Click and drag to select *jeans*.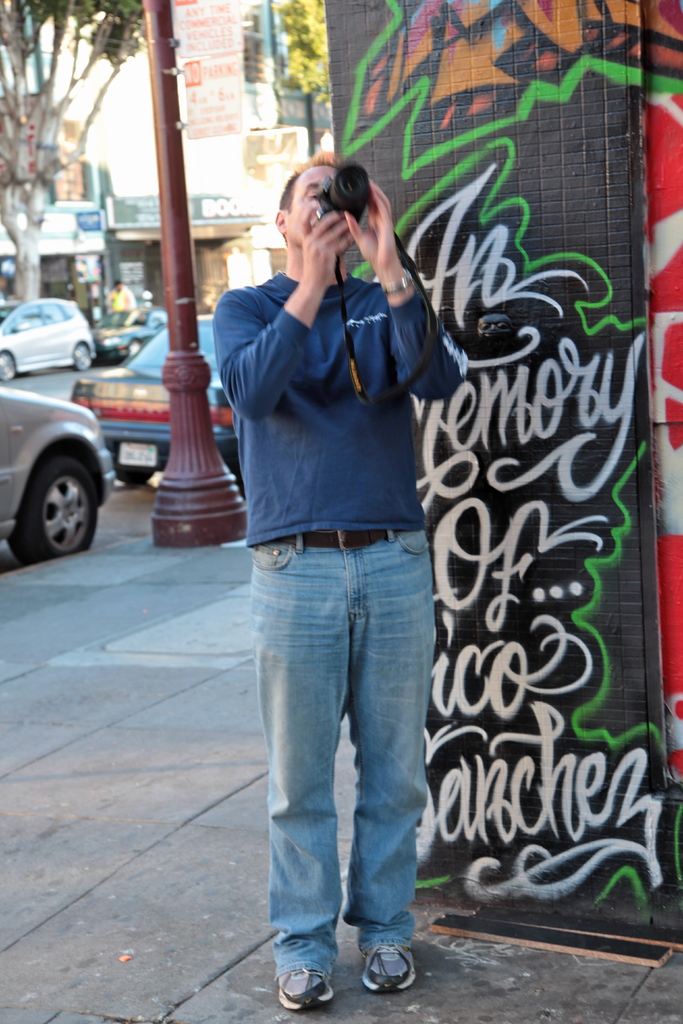
Selection: bbox(237, 515, 447, 1012).
